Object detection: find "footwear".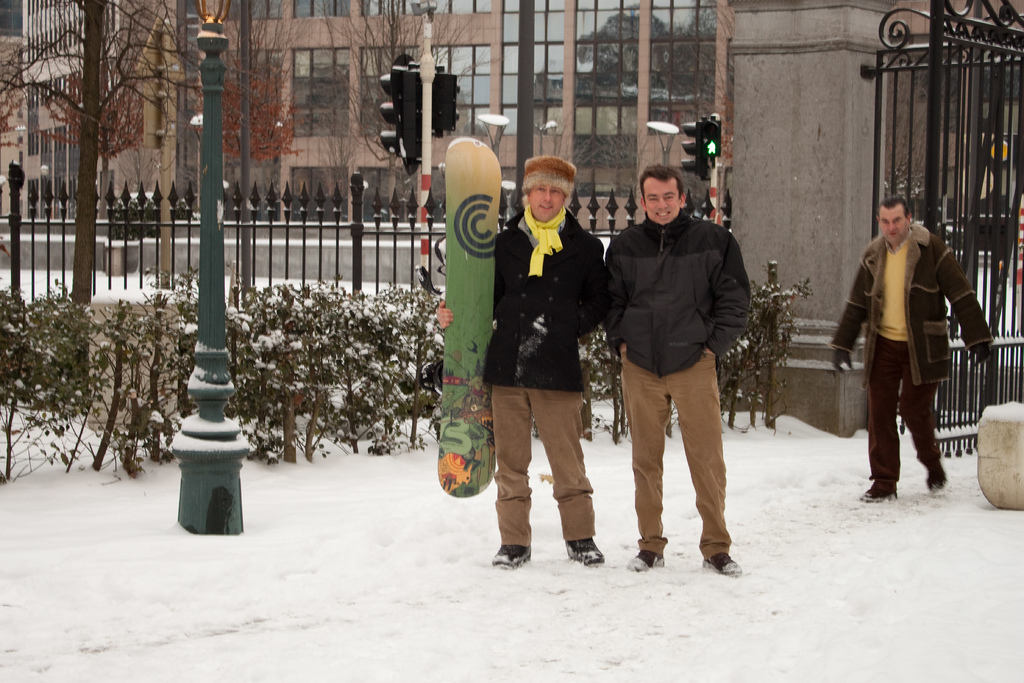
bbox(703, 553, 748, 574).
